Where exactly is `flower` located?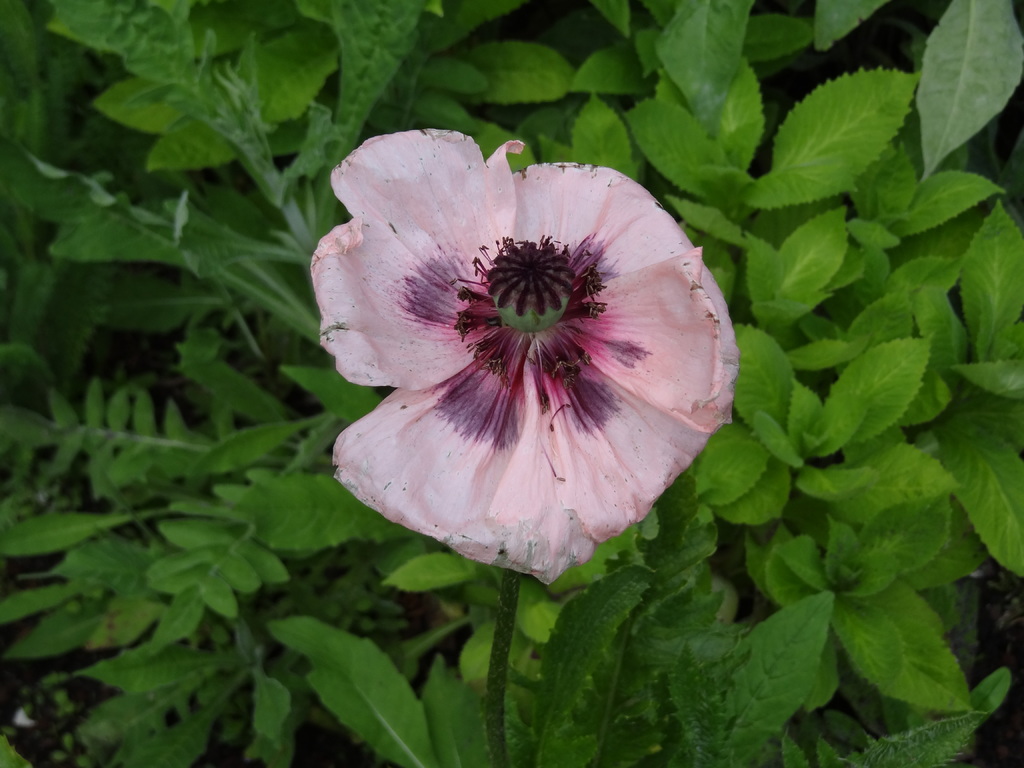
Its bounding box is [left=302, top=119, right=738, bottom=604].
